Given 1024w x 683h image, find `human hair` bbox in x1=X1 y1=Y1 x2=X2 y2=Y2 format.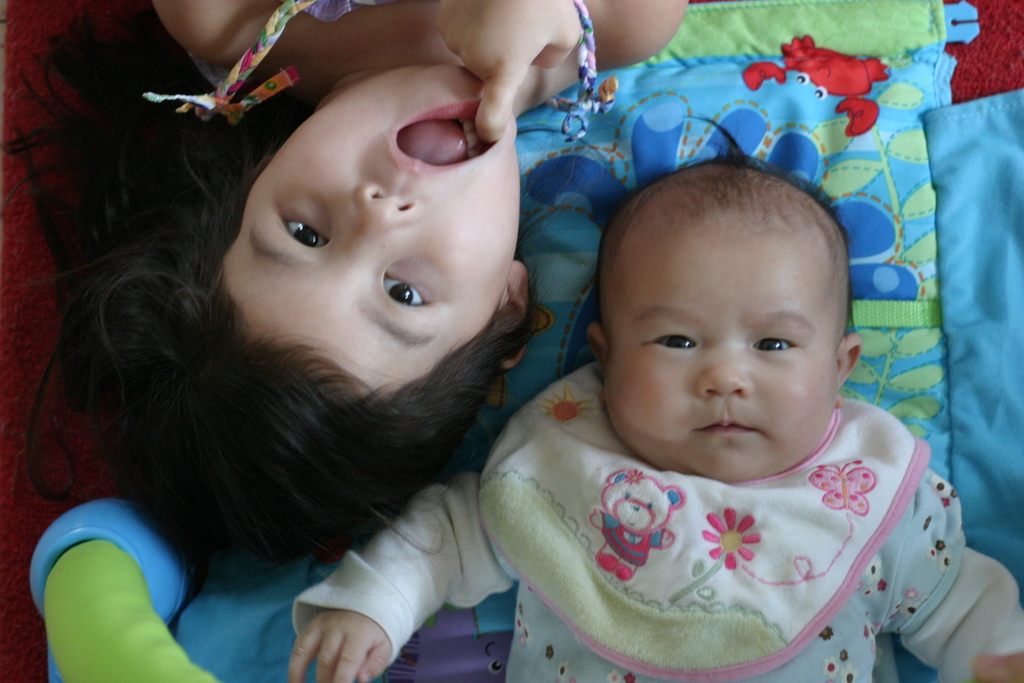
x1=596 y1=152 x2=856 y2=317.
